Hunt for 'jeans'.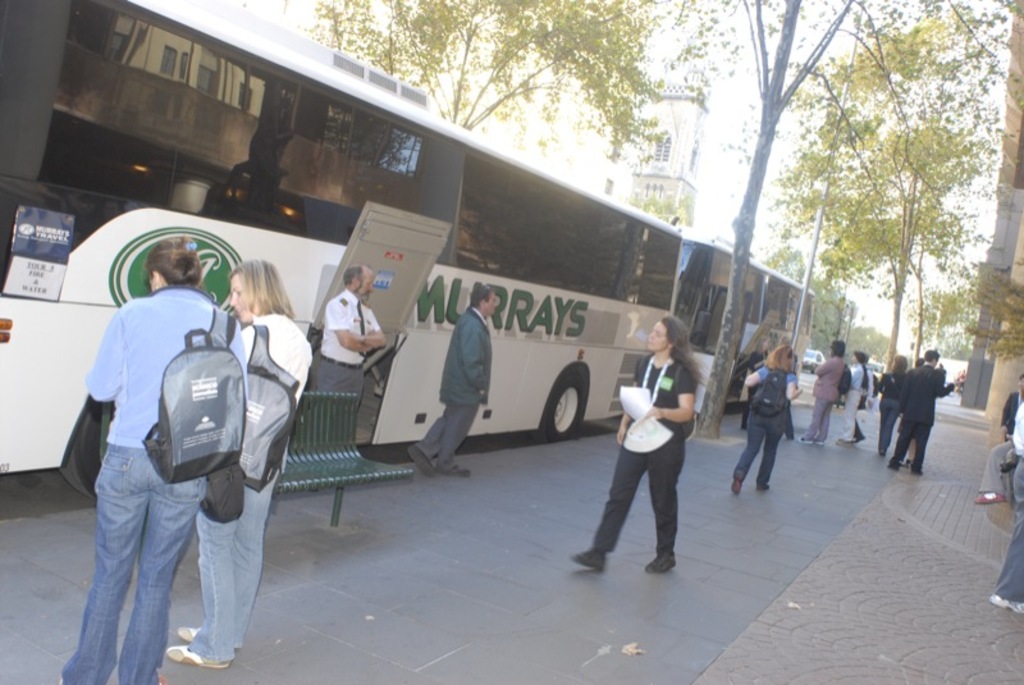
Hunted down at 69/448/229/673.
